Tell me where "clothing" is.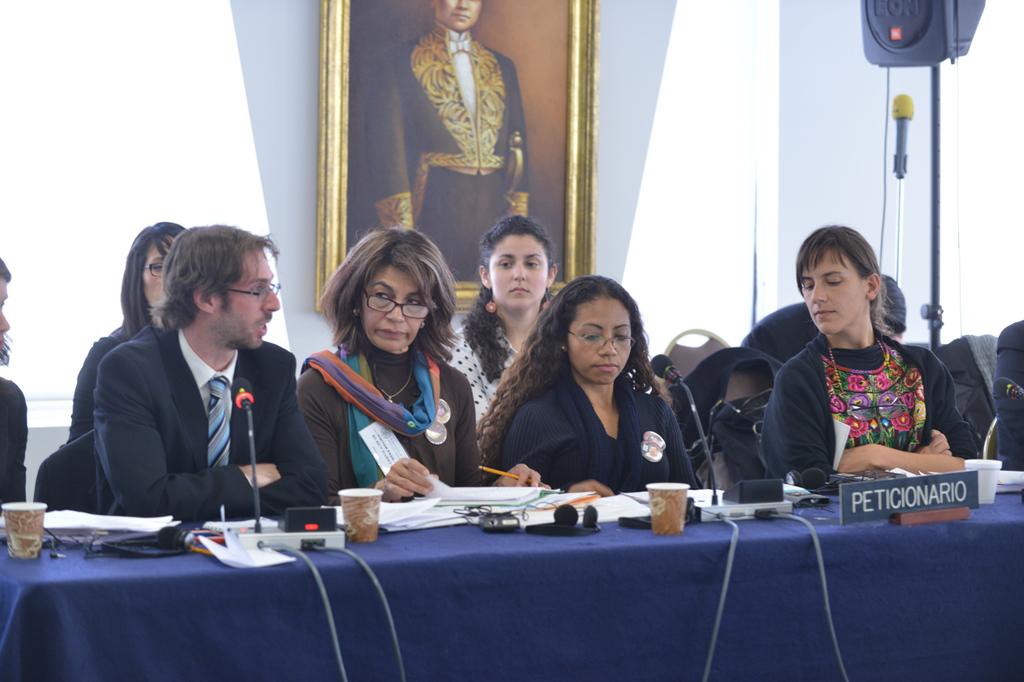
"clothing" is at bbox(61, 322, 139, 447).
